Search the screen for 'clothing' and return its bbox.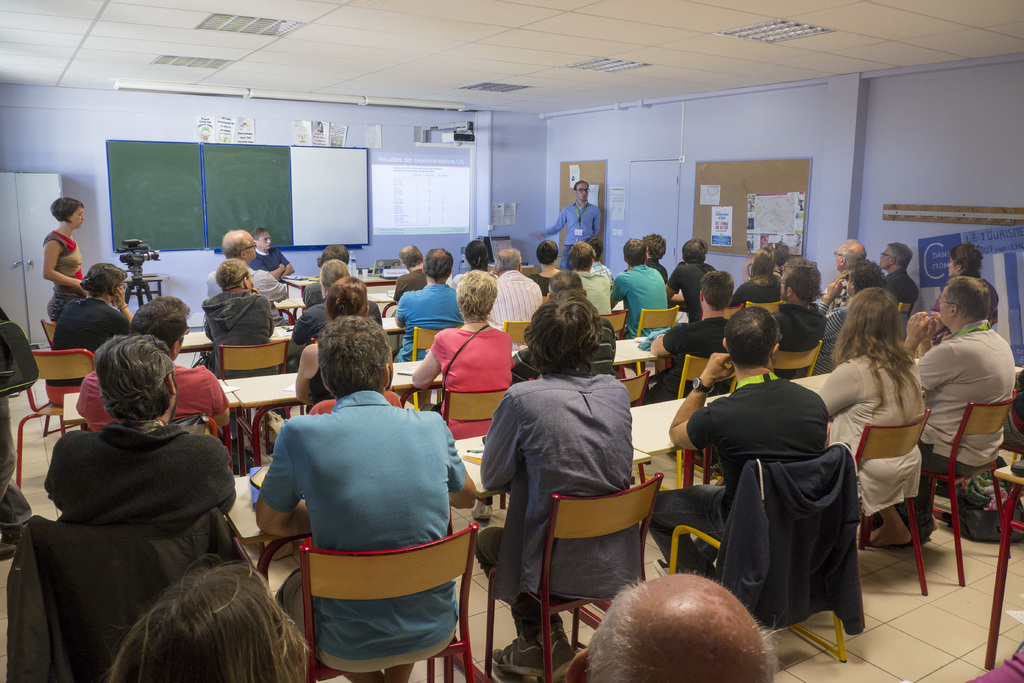
Found: pyautogui.locateOnScreen(724, 276, 779, 307).
